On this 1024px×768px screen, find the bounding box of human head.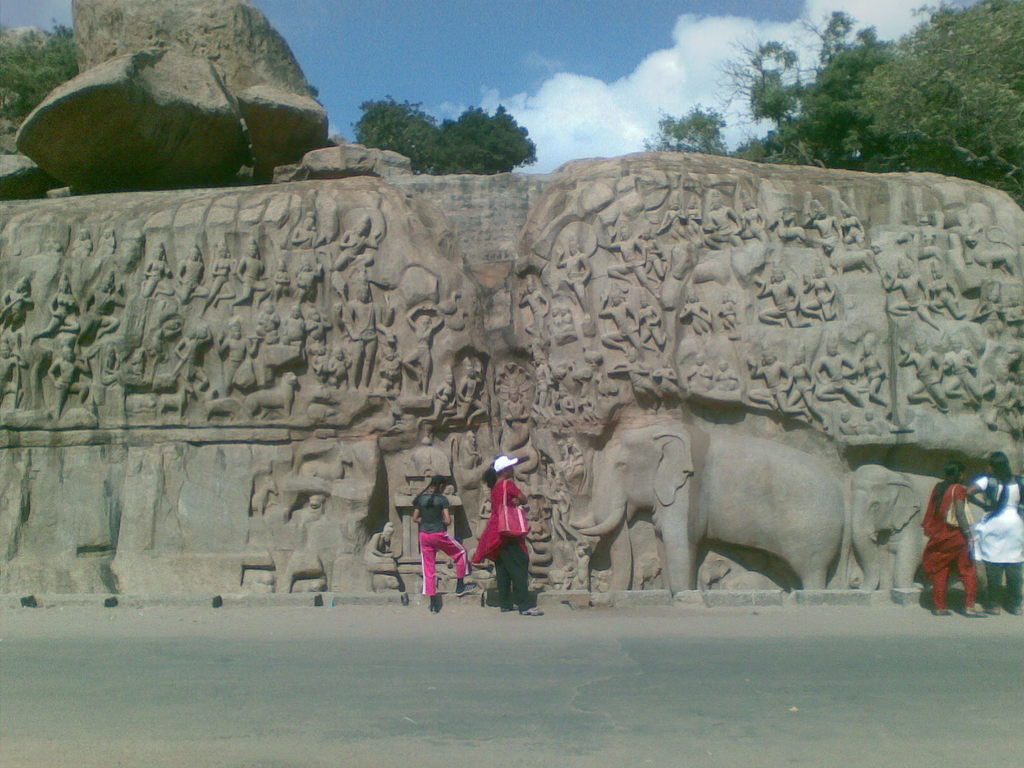
Bounding box: <region>642, 229, 650, 240</region>.
